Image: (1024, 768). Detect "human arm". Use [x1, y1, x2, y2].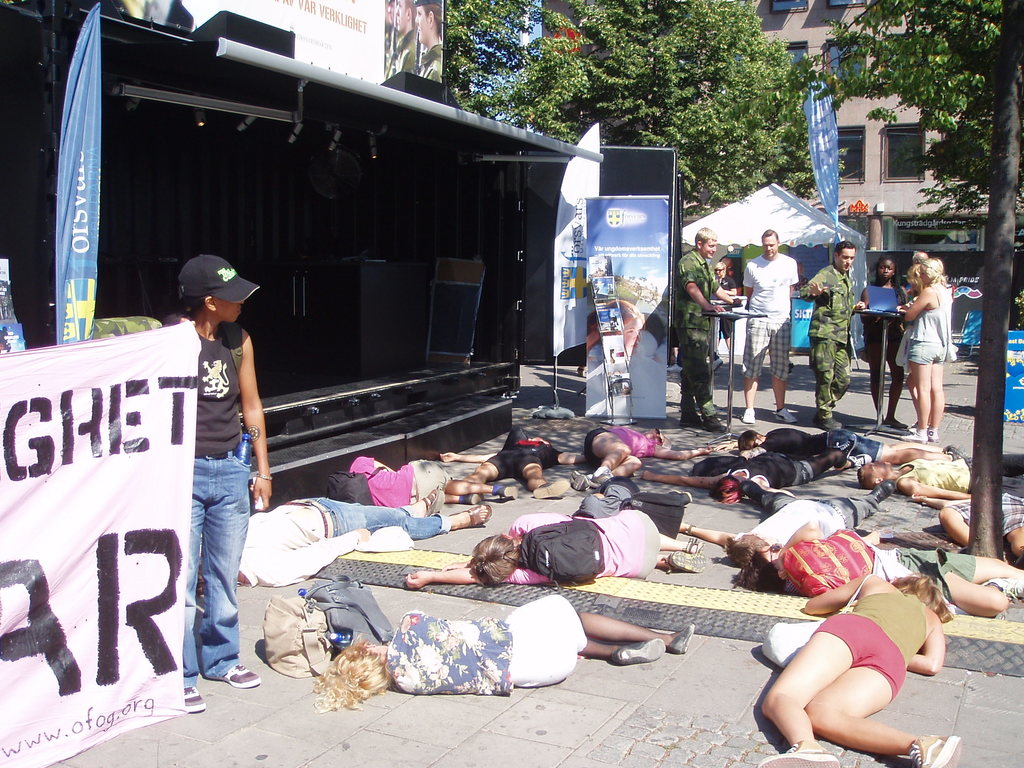
[648, 445, 718, 470].
